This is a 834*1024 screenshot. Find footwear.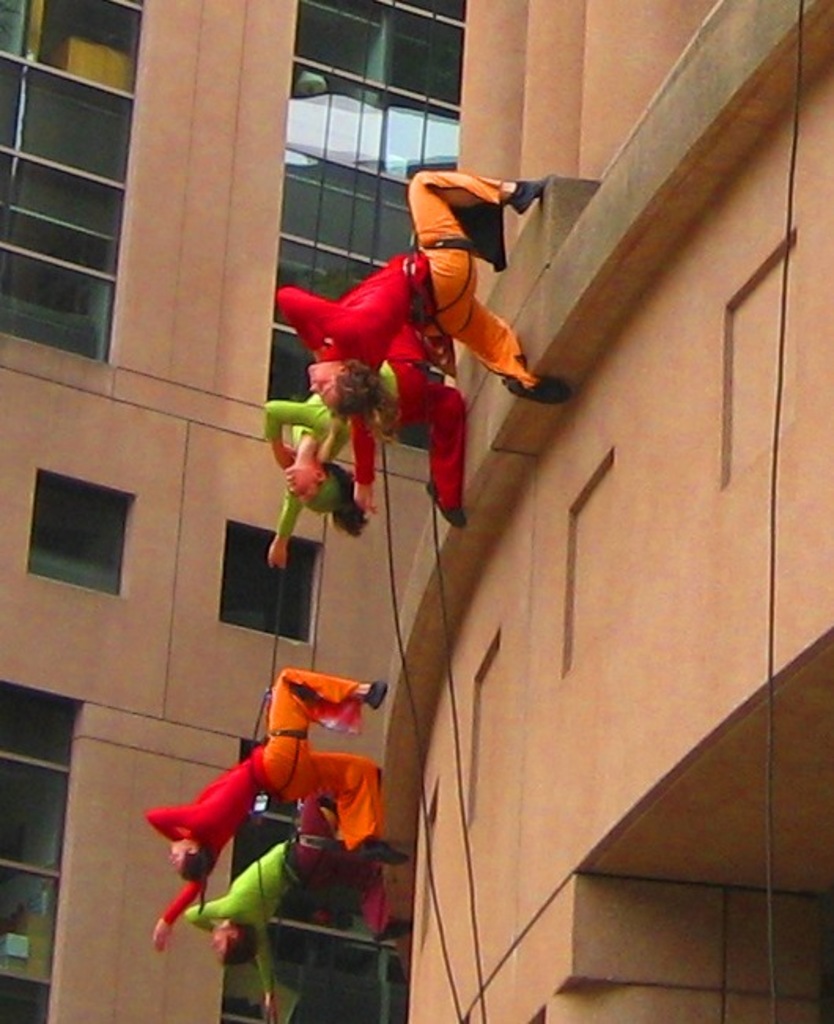
Bounding box: left=356, top=838, right=401, bottom=864.
